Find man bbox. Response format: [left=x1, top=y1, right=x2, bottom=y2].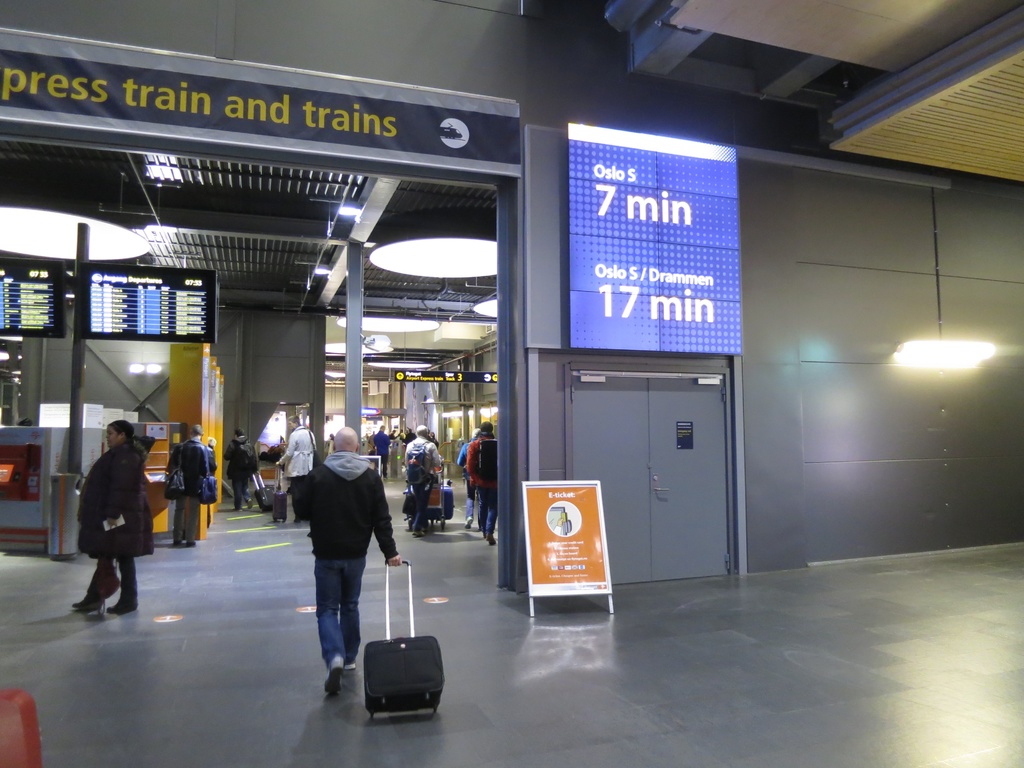
[left=458, top=426, right=481, bottom=529].
